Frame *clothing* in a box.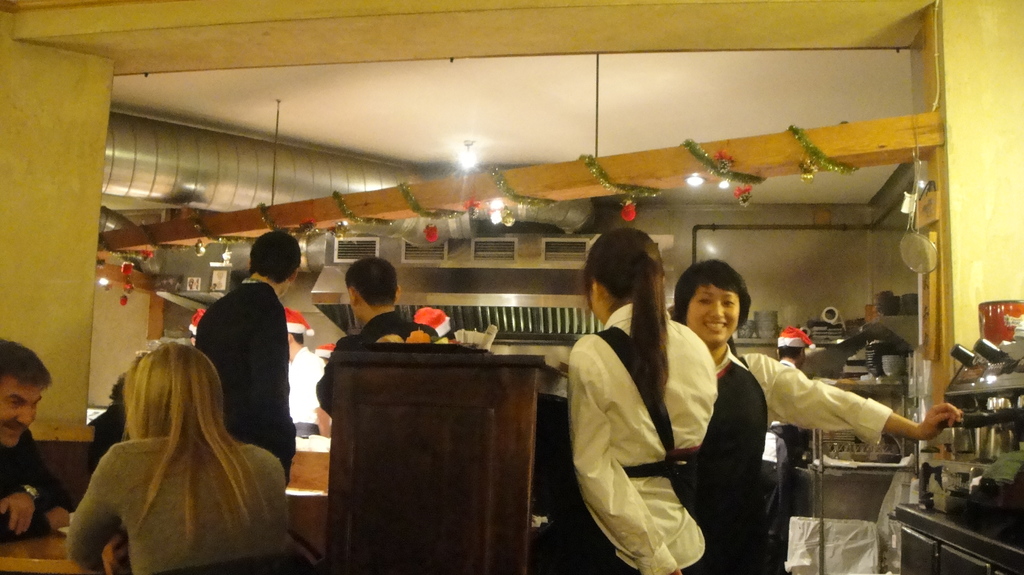
[565, 295, 713, 574].
